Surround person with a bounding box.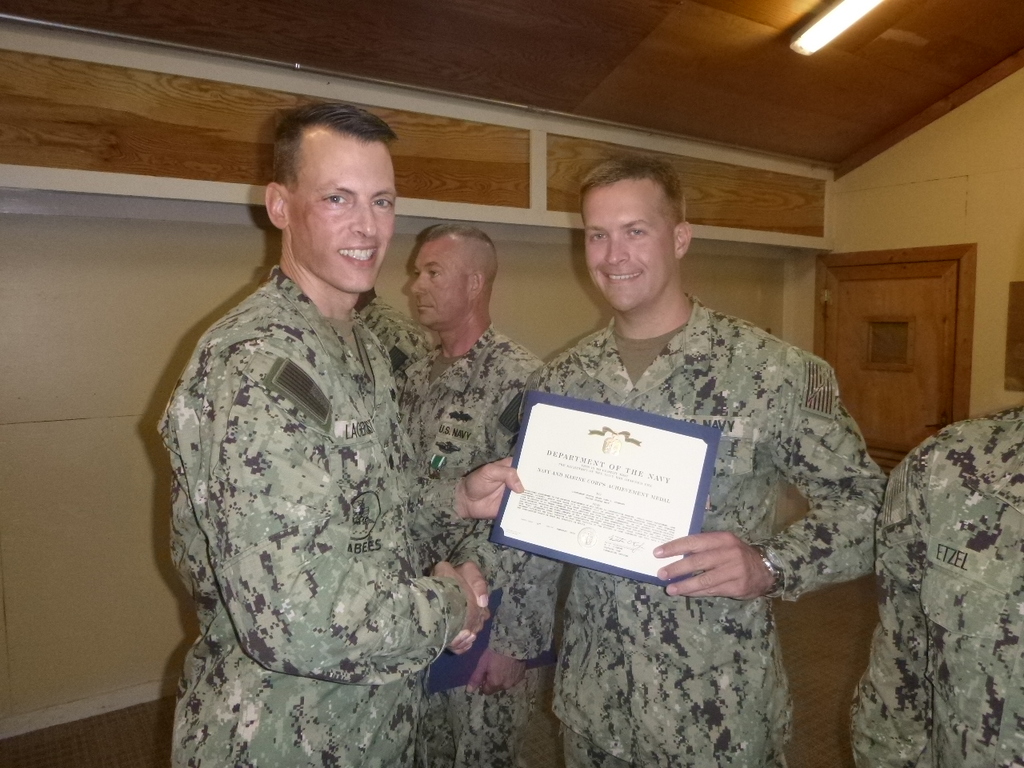
bbox=[170, 117, 476, 767].
